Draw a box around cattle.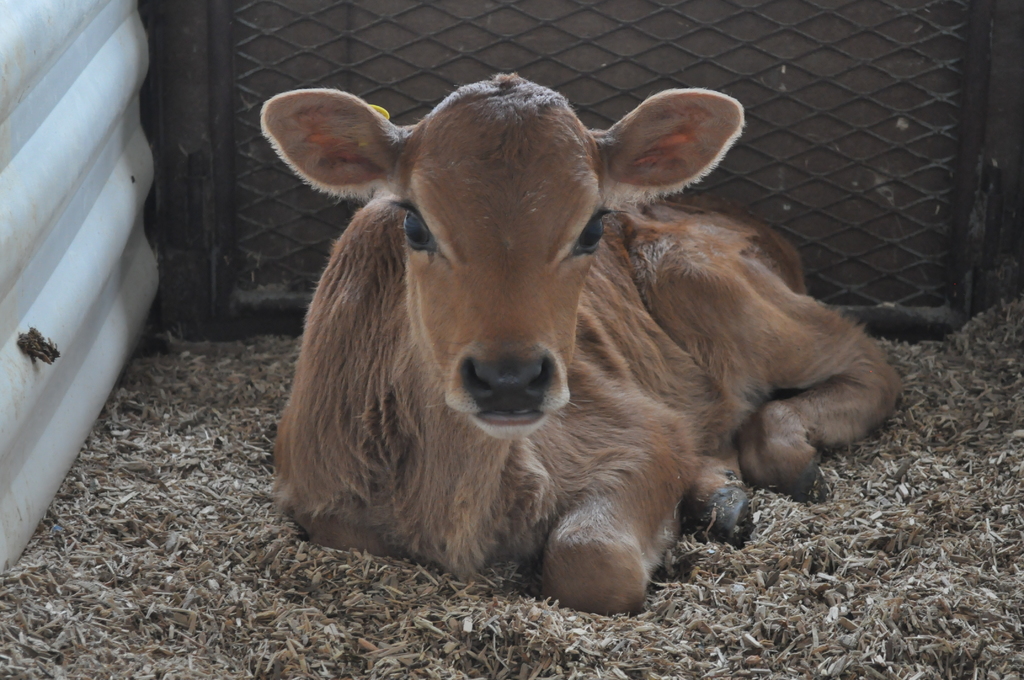
left=254, top=75, right=903, bottom=612.
